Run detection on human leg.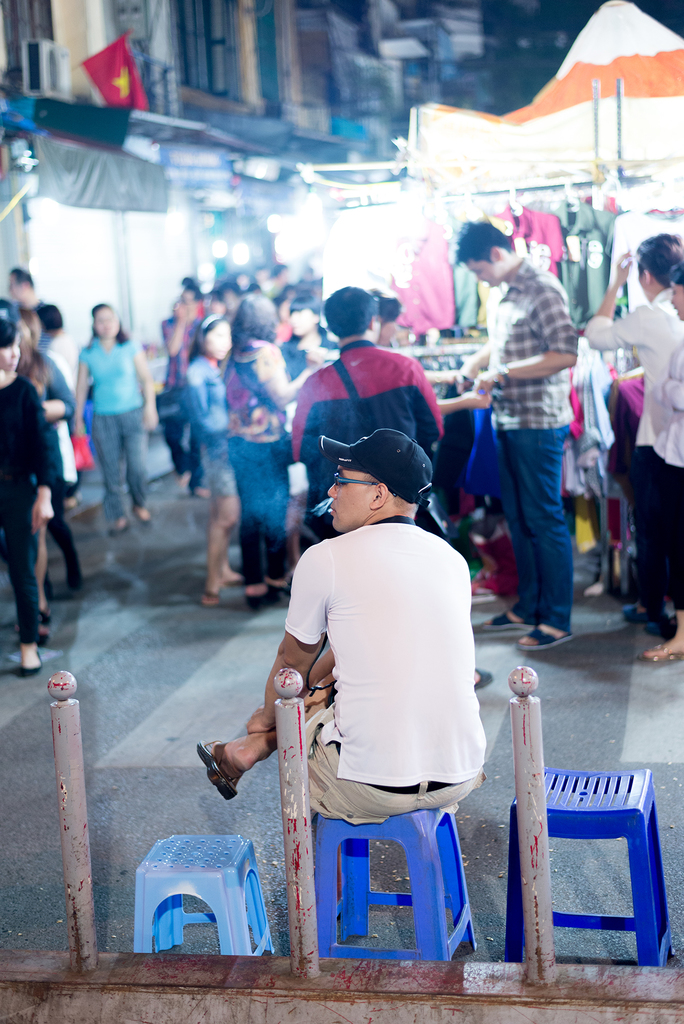
Result: detection(164, 393, 183, 468).
